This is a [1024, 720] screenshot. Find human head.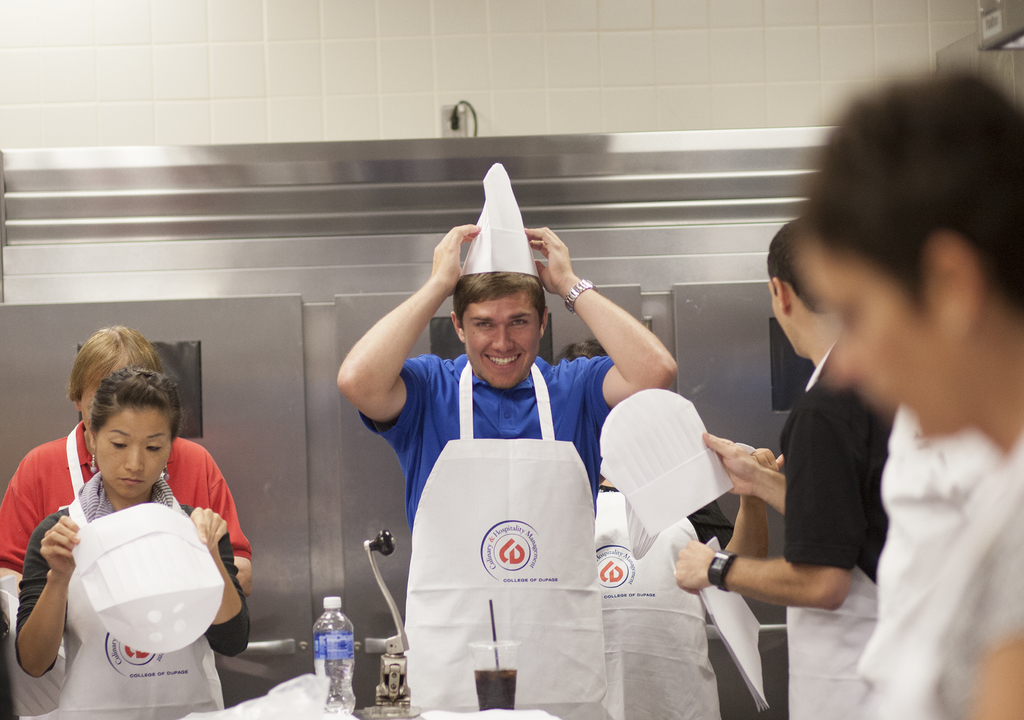
Bounding box: bbox=[83, 368, 182, 499].
